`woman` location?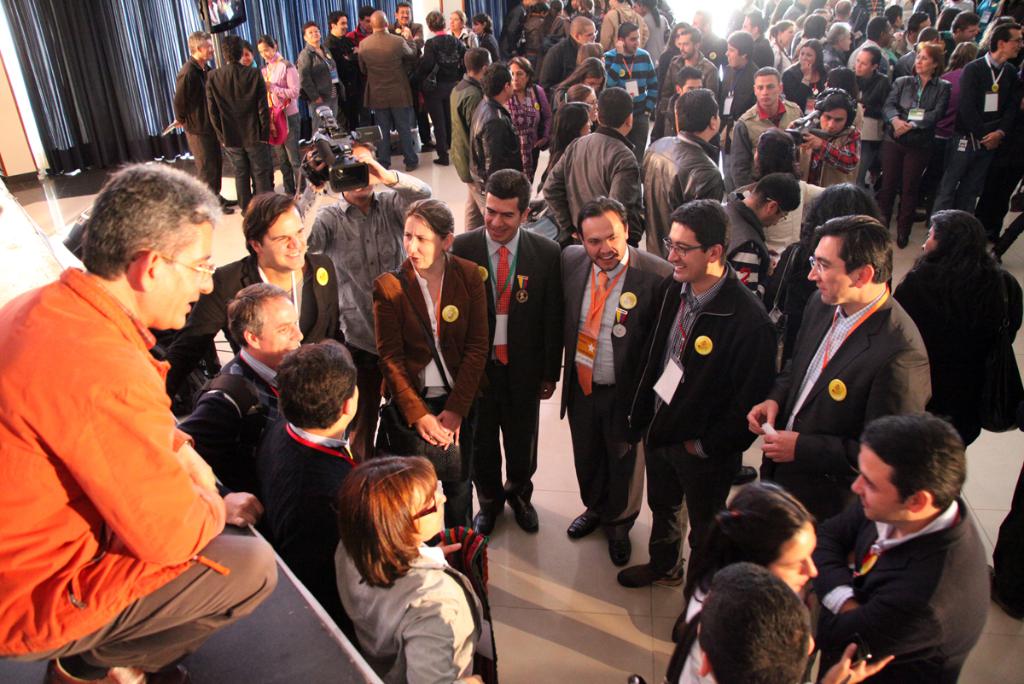
[836, 50, 889, 202]
